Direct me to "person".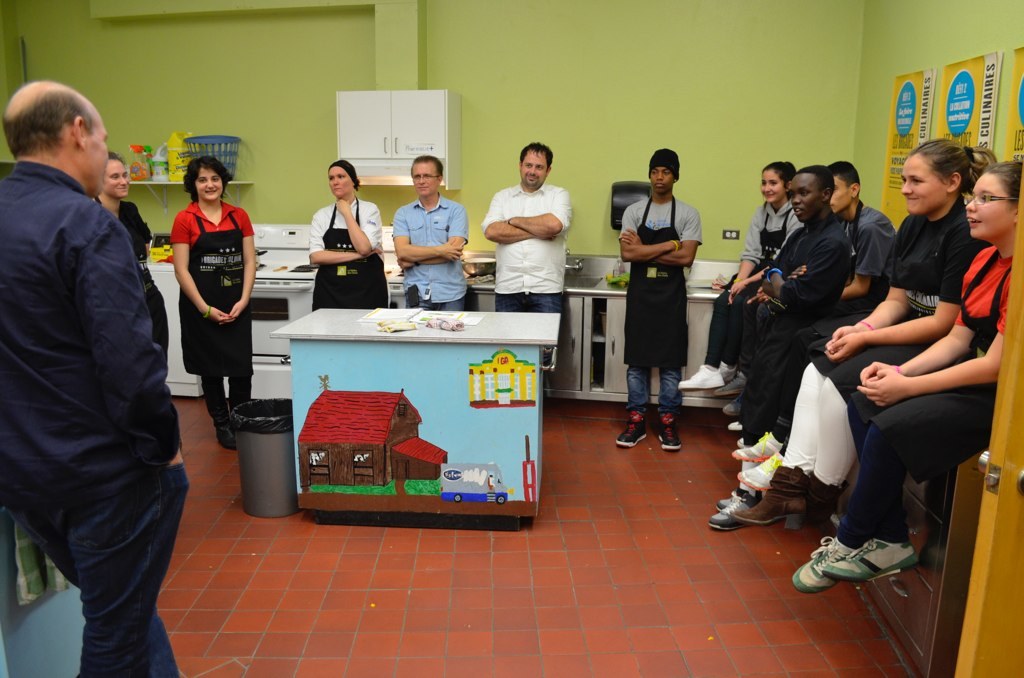
Direction: select_region(385, 149, 476, 310).
